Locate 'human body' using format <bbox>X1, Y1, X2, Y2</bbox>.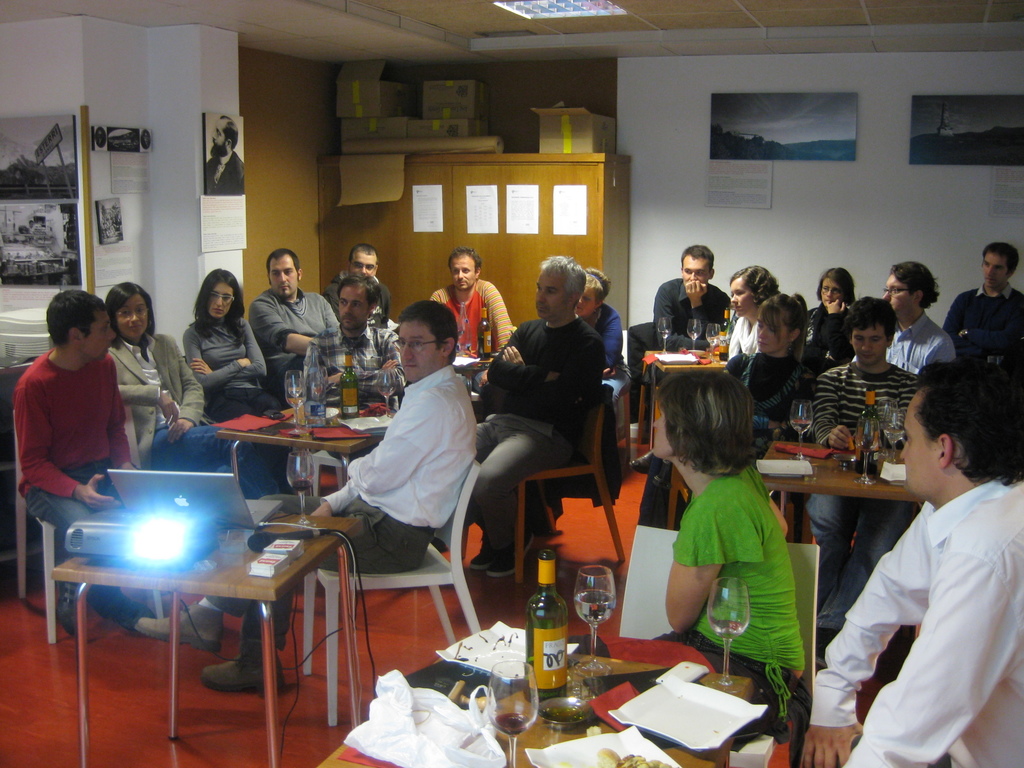
<bbox>253, 284, 337, 377</bbox>.
